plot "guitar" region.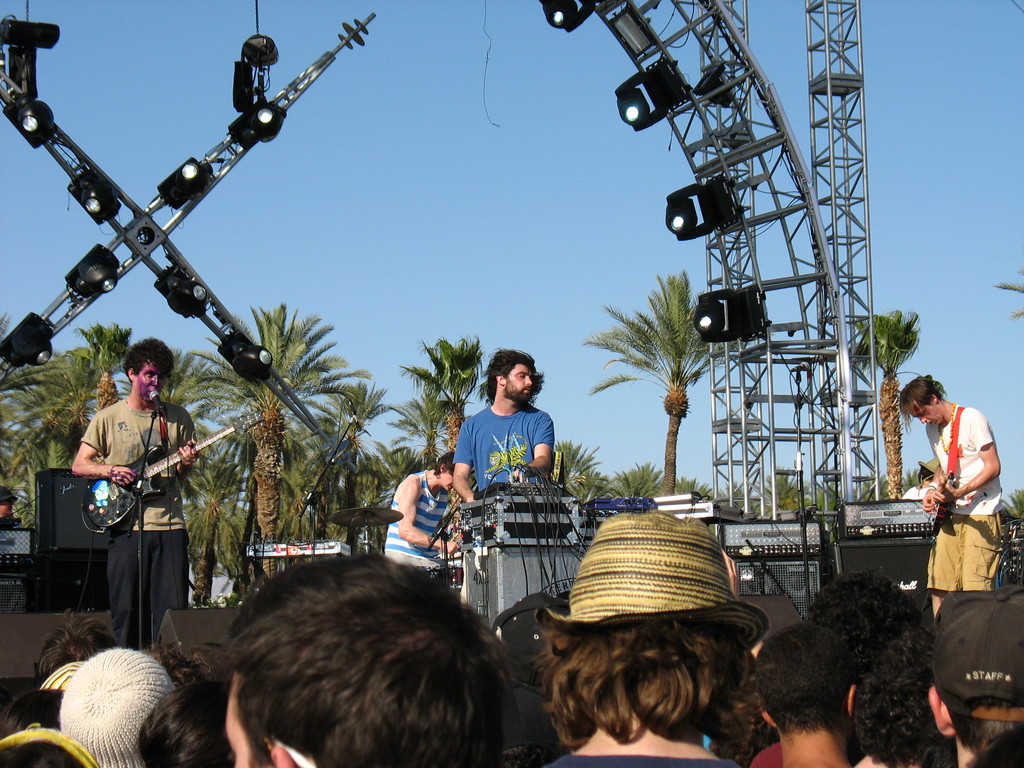
Plotted at locate(923, 467, 956, 533).
